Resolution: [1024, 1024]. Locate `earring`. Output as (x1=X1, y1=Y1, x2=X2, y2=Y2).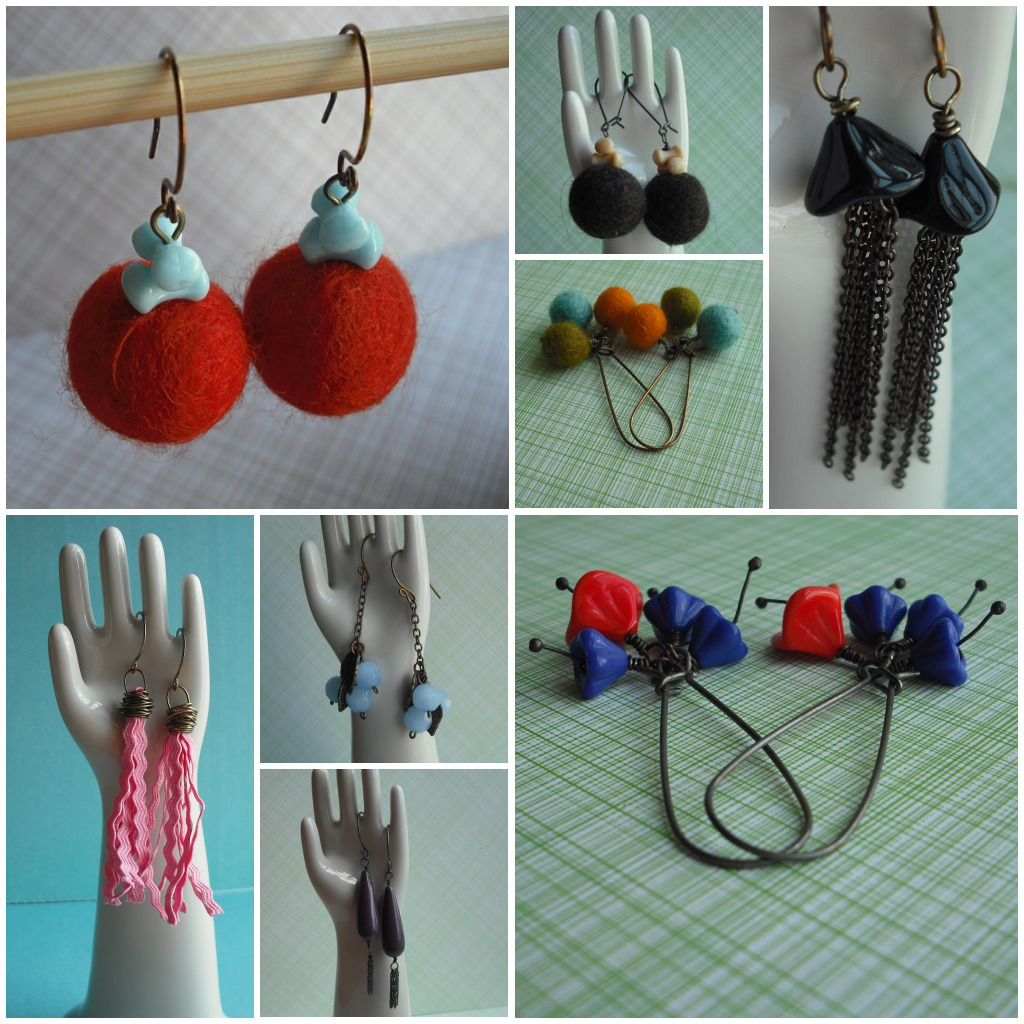
(x1=355, y1=809, x2=384, y2=1001).
